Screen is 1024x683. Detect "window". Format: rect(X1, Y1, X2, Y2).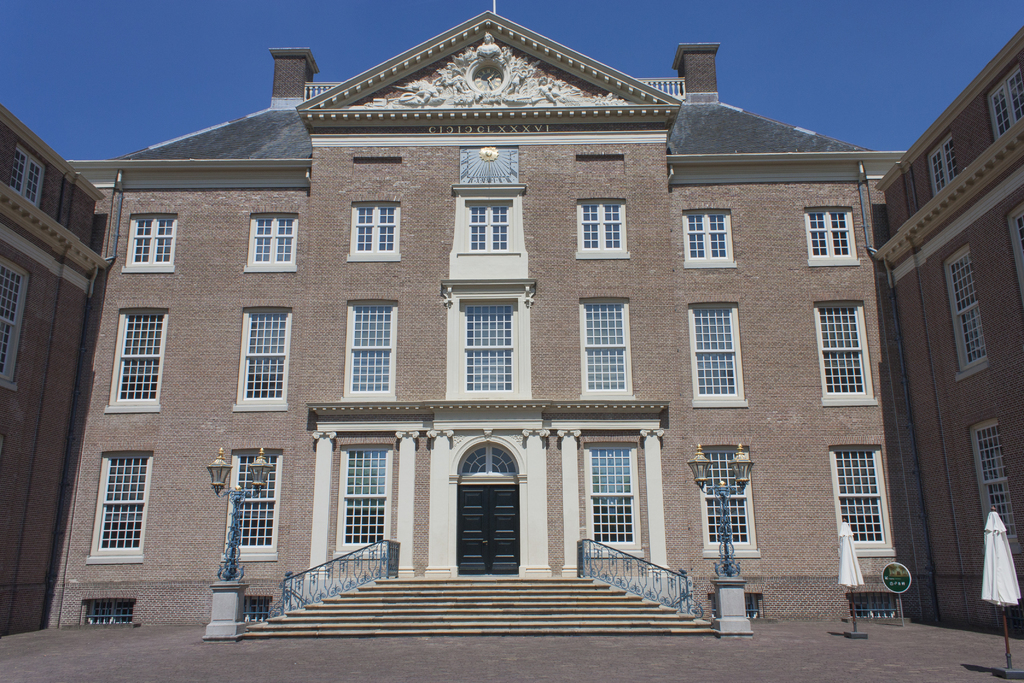
rect(959, 418, 1016, 545).
